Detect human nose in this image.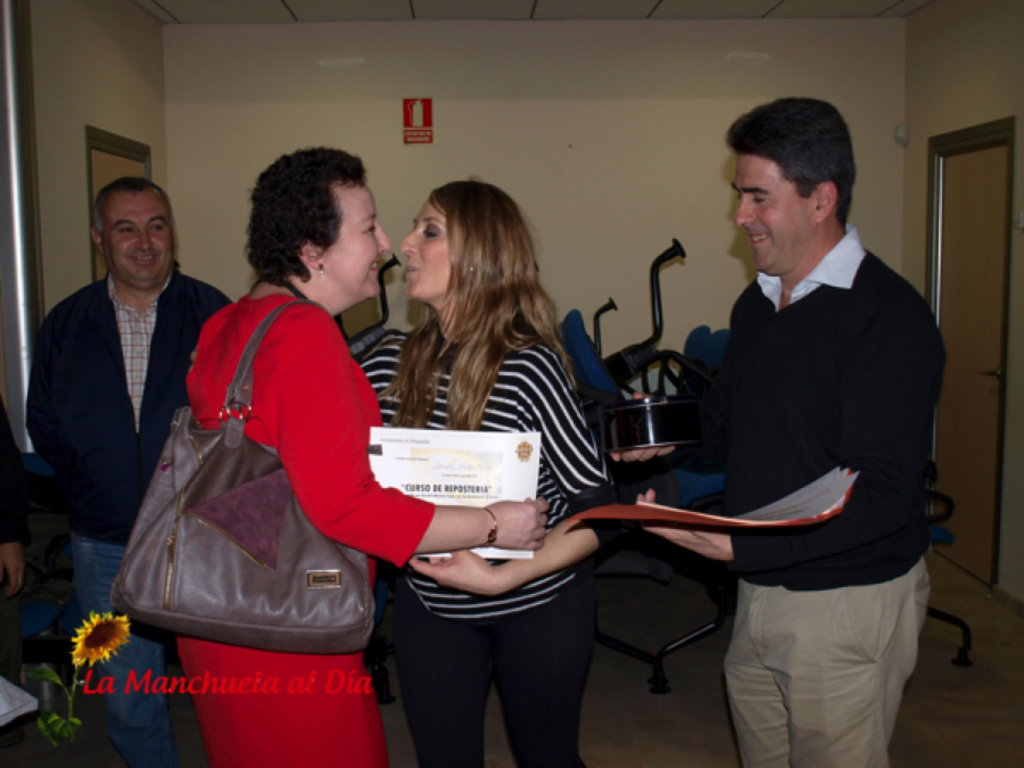
Detection: (379,226,395,254).
